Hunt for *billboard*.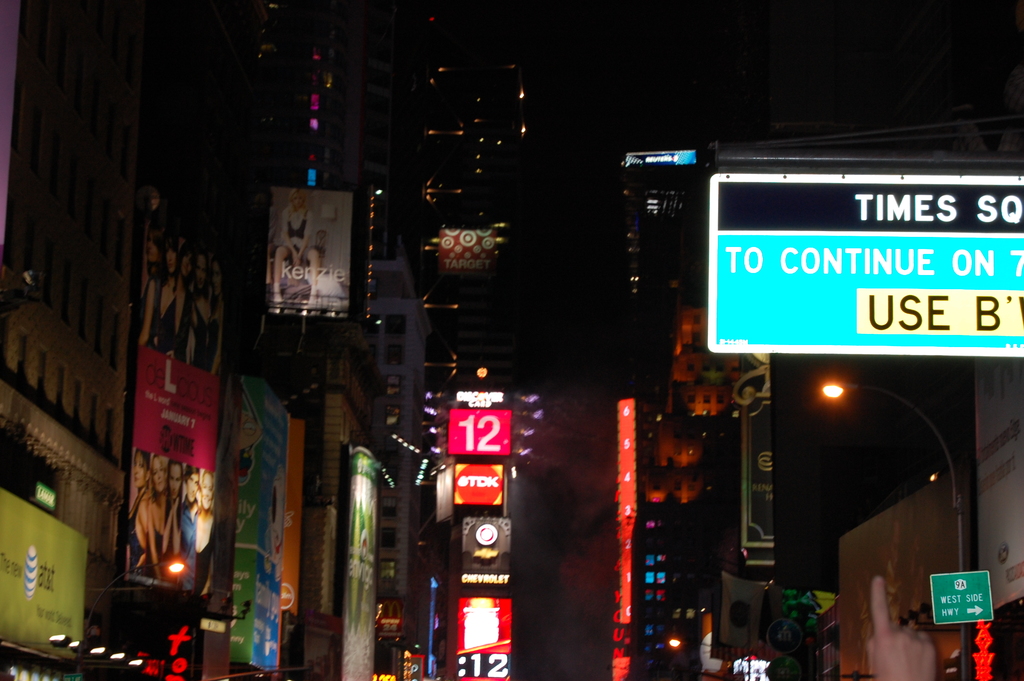
Hunted down at {"x1": 706, "y1": 166, "x2": 1023, "y2": 363}.
